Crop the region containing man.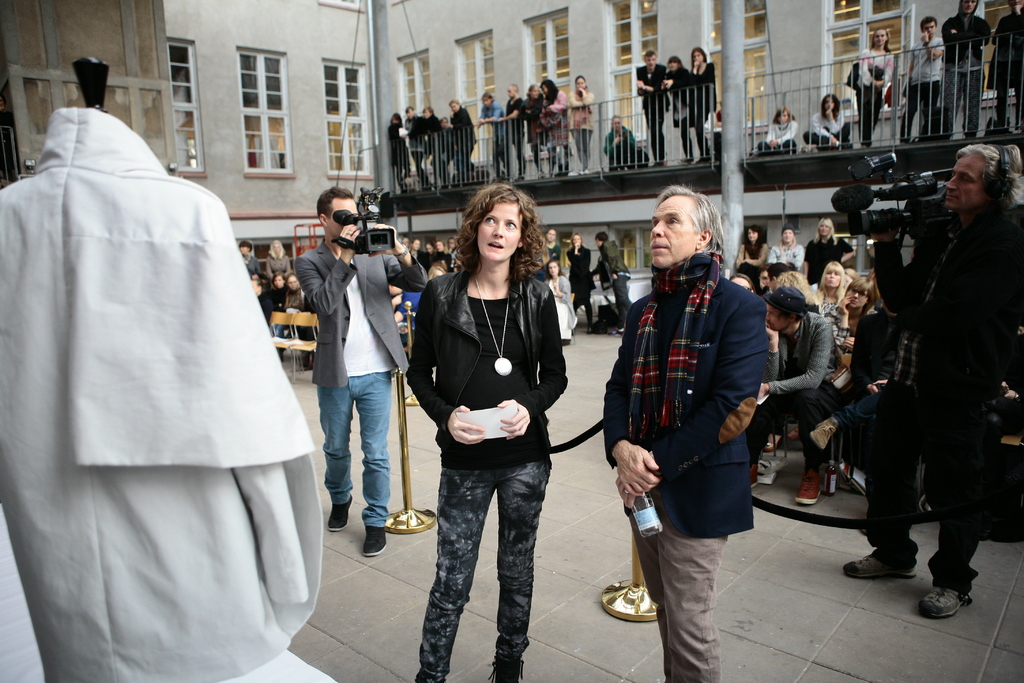
Crop region: box(930, 0, 991, 136).
